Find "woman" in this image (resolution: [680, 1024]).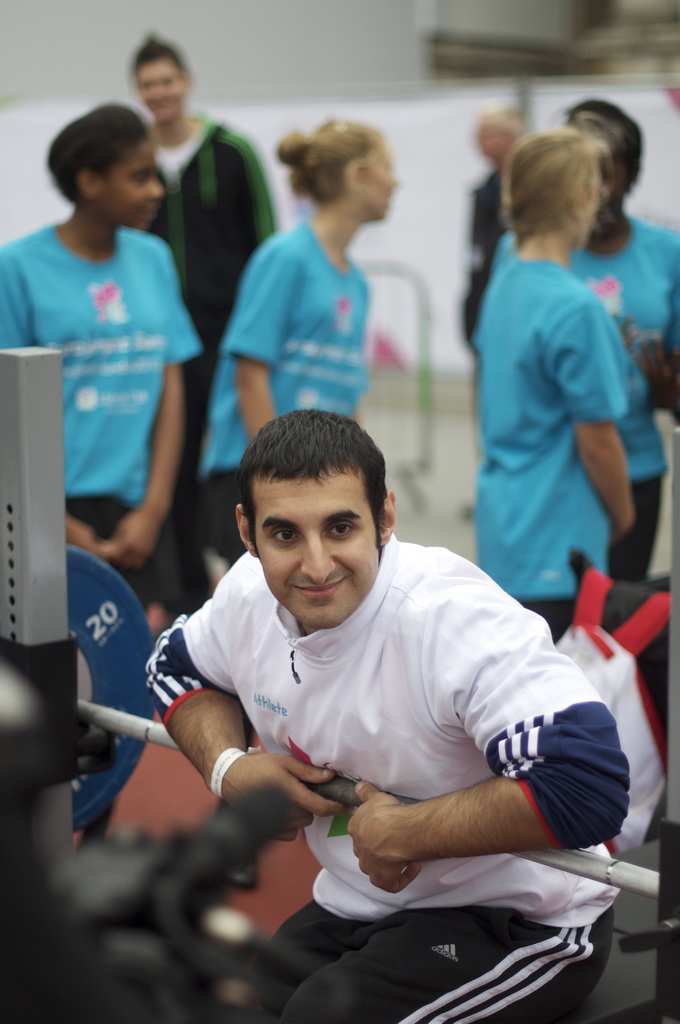
[0, 99, 210, 644].
